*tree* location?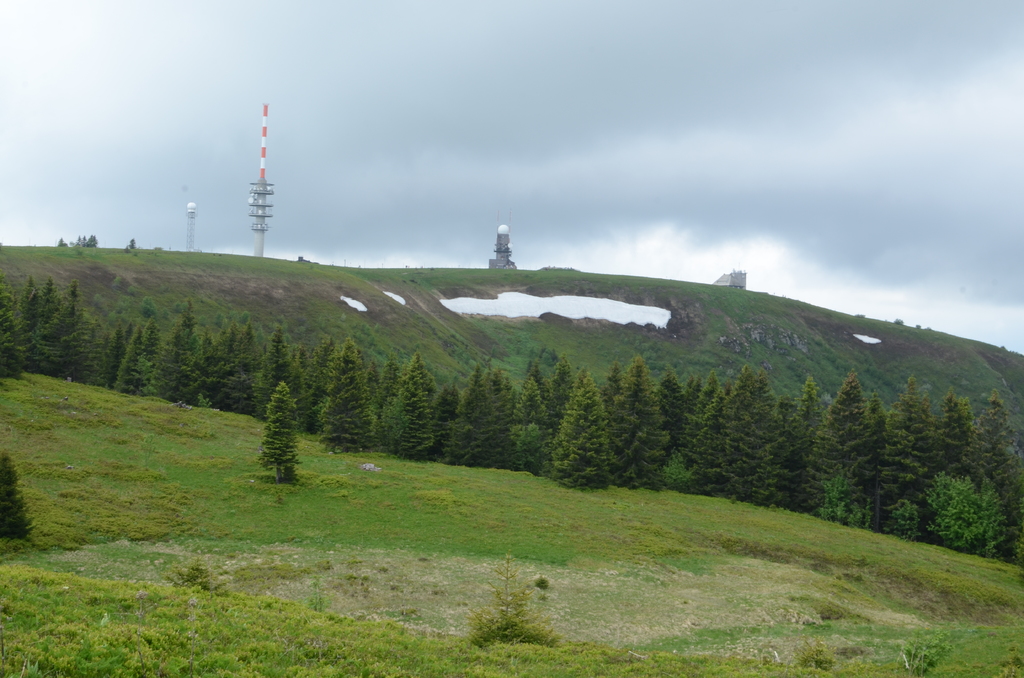
left=104, top=325, right=140, bottom=398
